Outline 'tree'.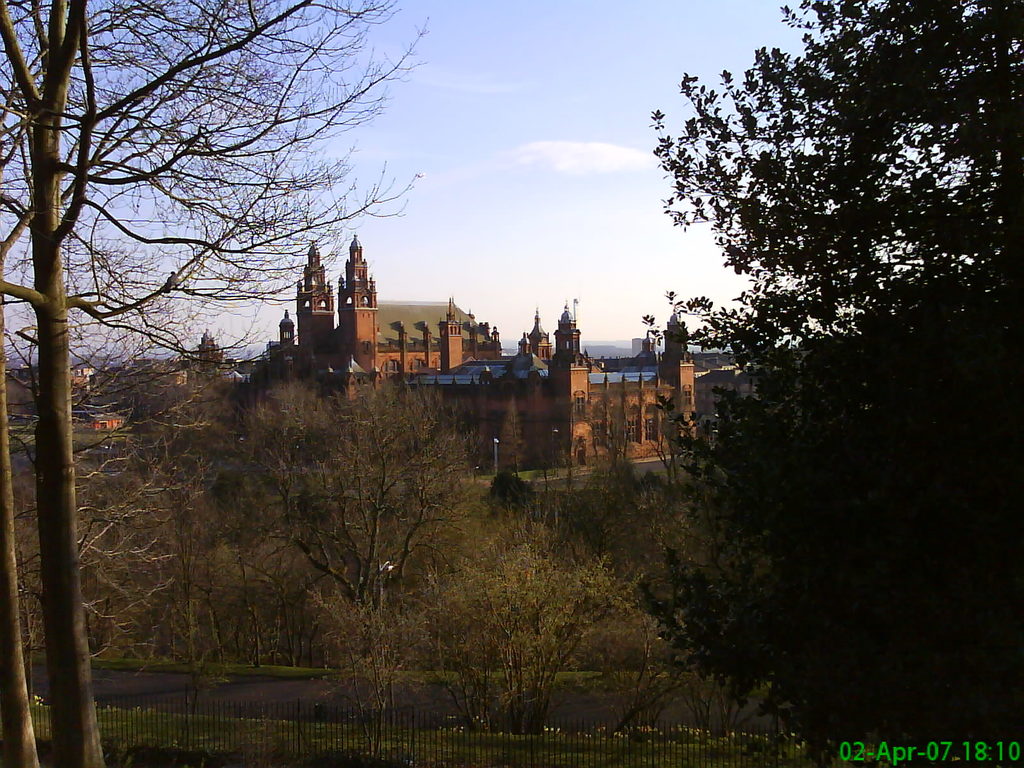
Outline: box(0, 0, 428, 767).
